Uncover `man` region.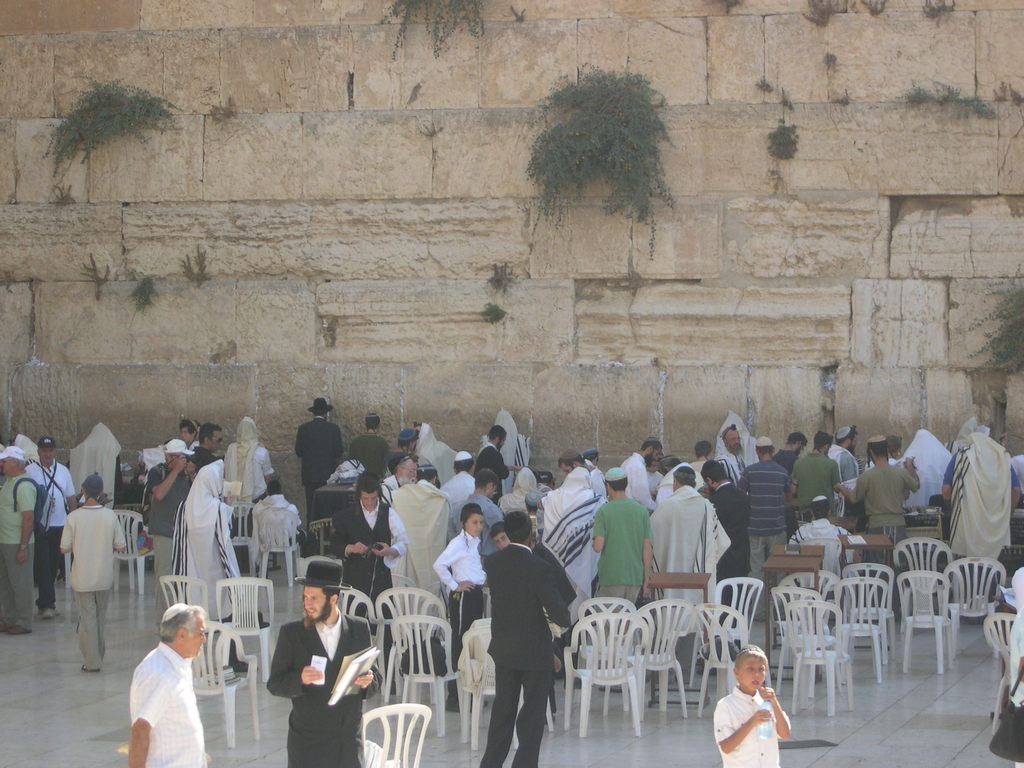
Uncovered: x1=0 y1=447 x2=37 y2=634.
